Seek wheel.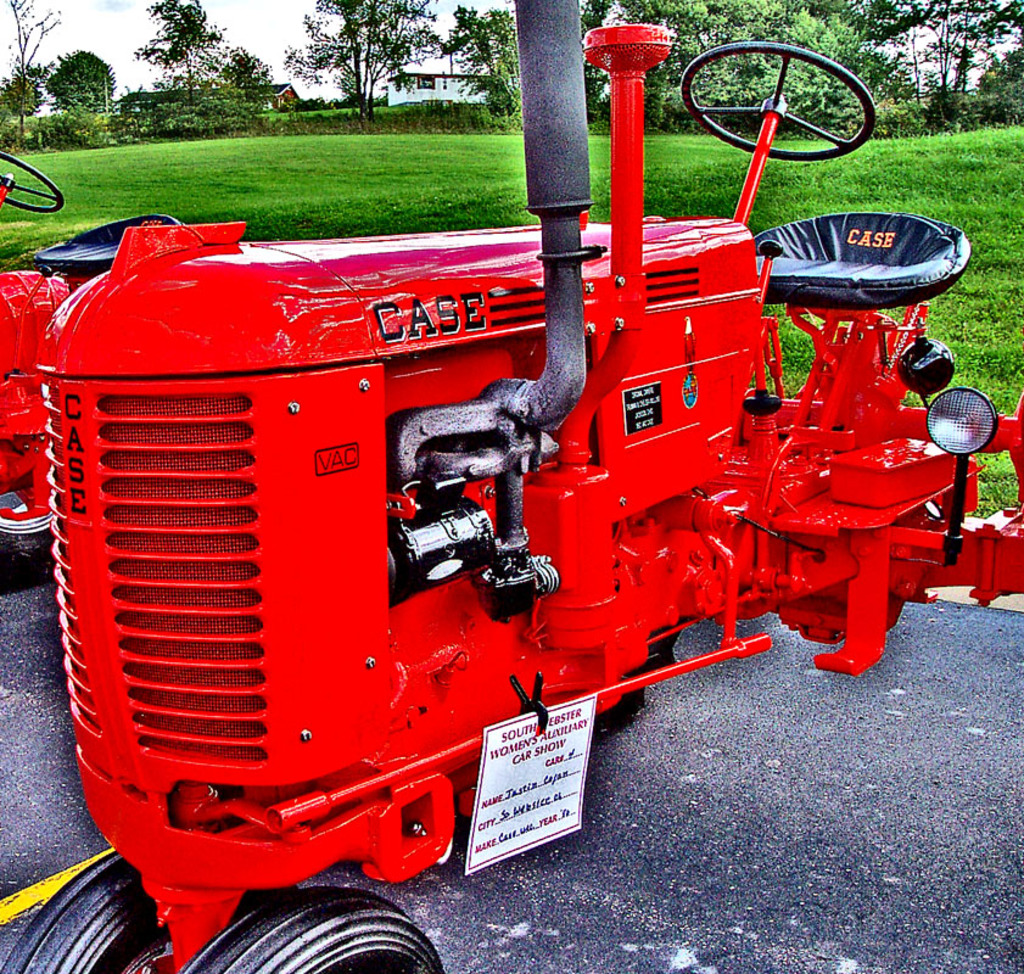
pyautogui.locateOnScreen(0, 850, 166, 973).
